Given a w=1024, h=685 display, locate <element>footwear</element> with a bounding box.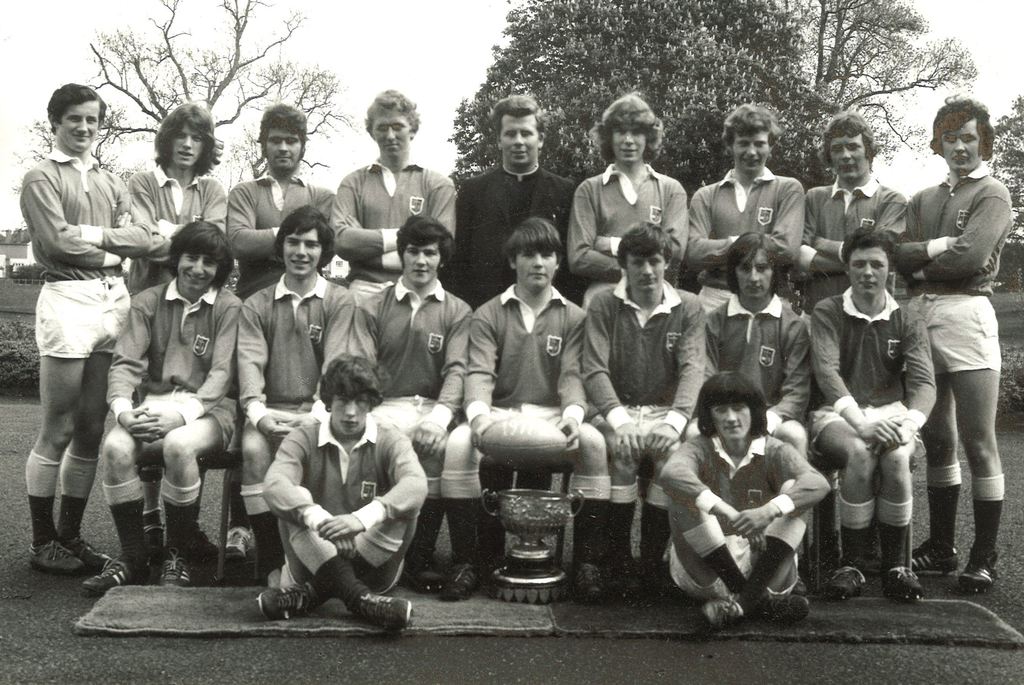
Located: x1=793, y1=577, x2=811, y2=599.
